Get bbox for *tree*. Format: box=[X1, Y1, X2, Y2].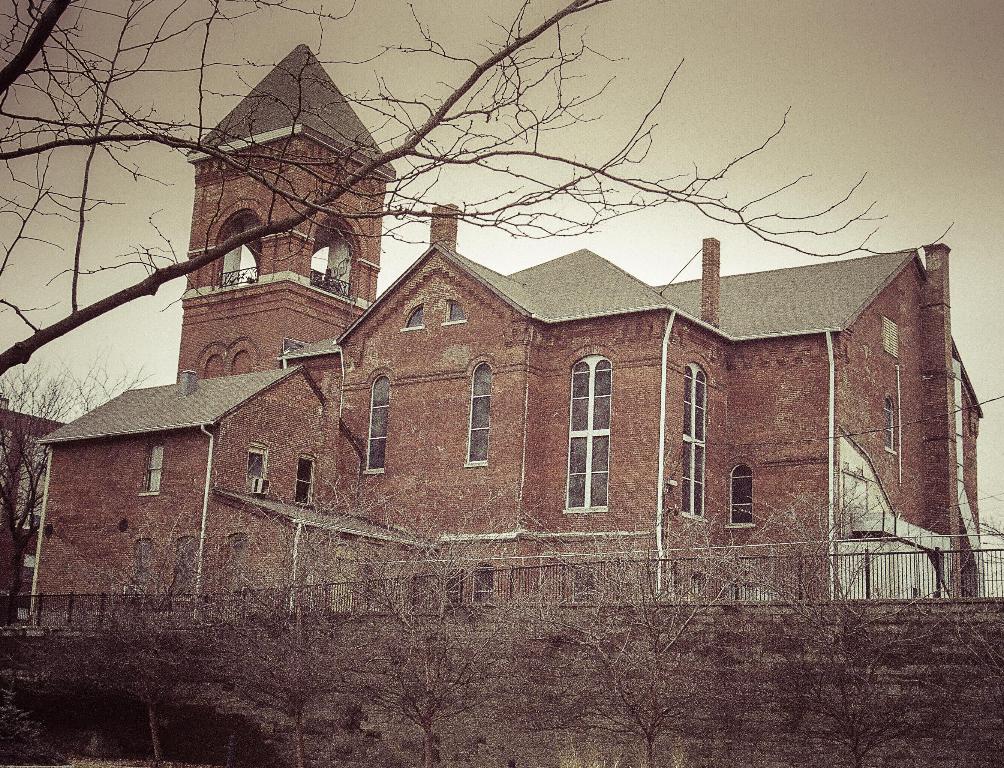
box=[29, 502, 230, 767].
